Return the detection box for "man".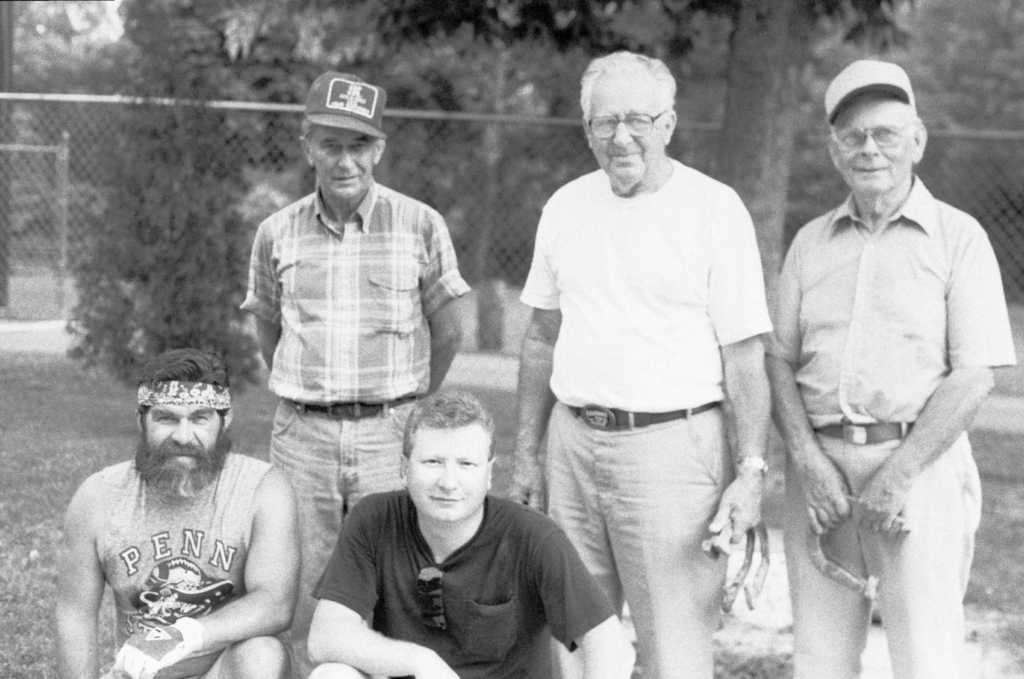
l=298, t=383, r=634, b=678.
